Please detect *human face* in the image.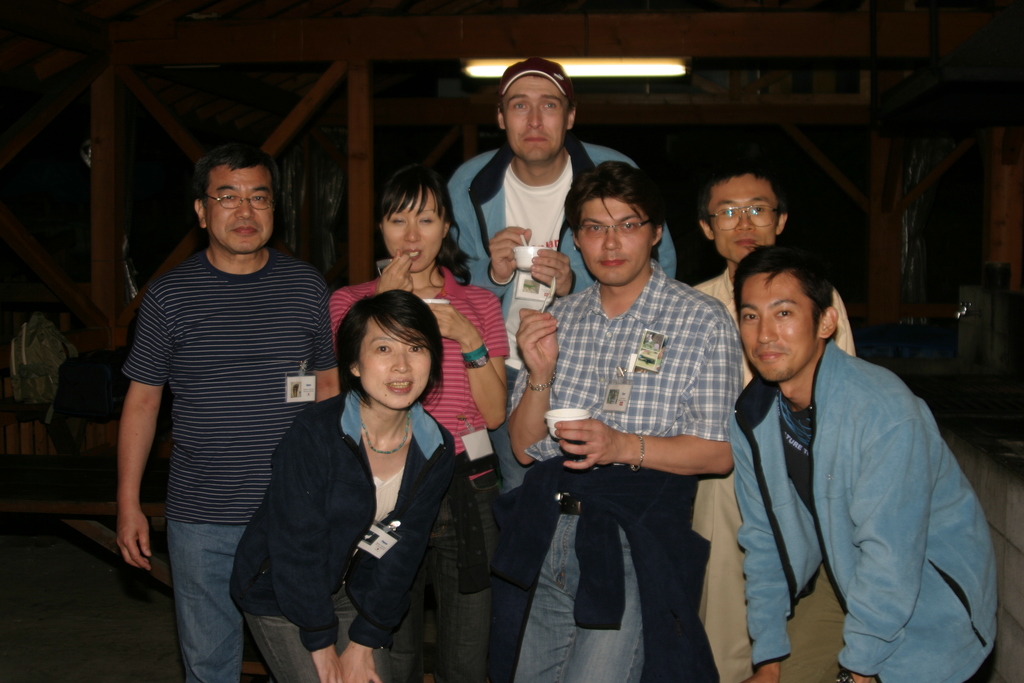
select_region(205, 163, 273, 254).
